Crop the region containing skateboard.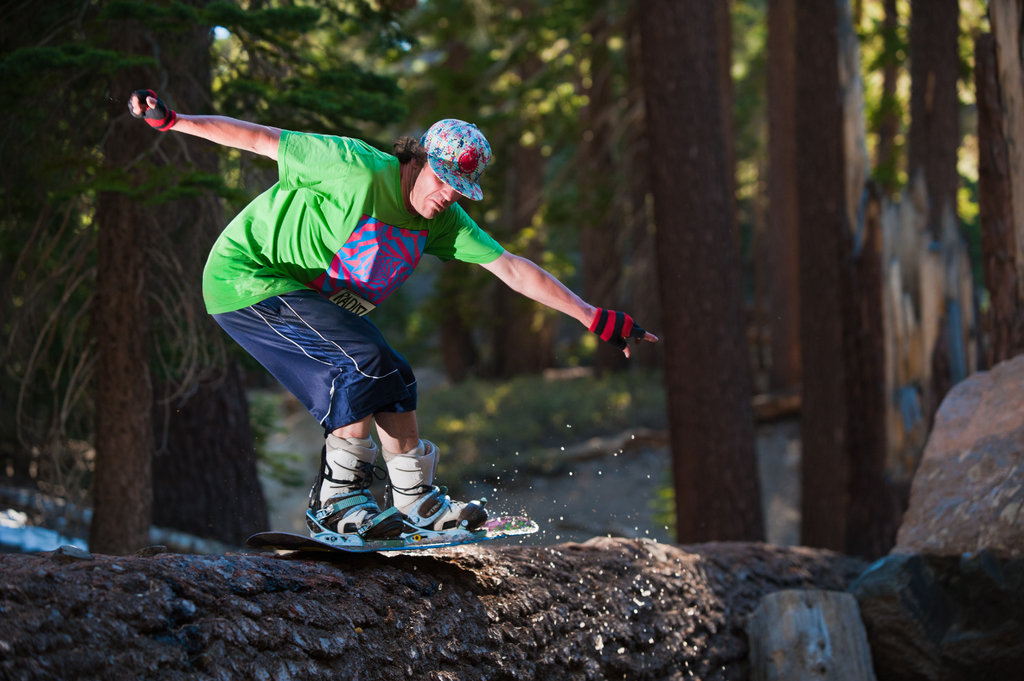
Crop region: (304,451,515,575).
